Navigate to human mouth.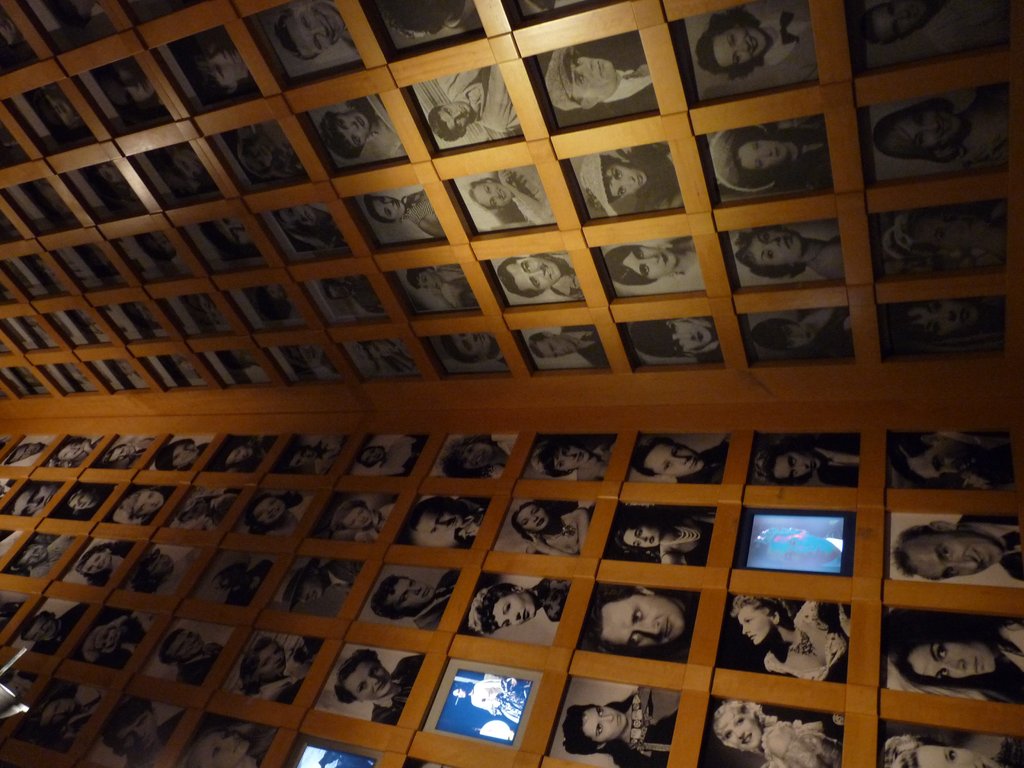
Navigation target: [left=751, top=39, right=759, bottom=55].
